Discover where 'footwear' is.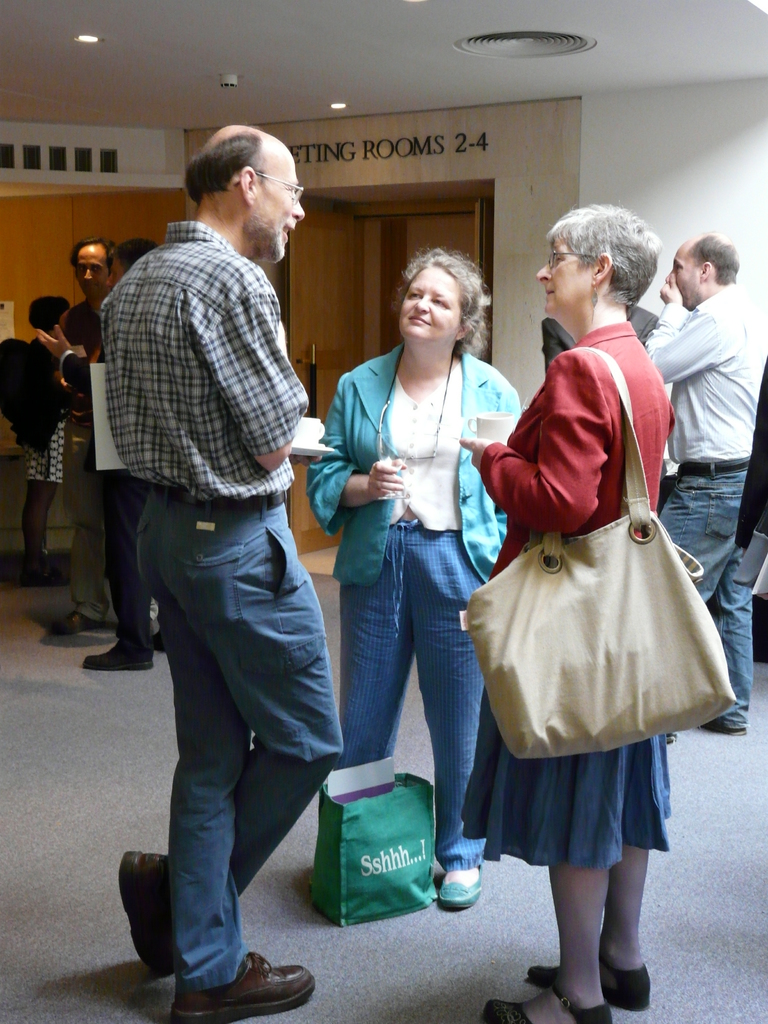
Discovered at [x1=440, y1=867, x2=482, y2=909].
